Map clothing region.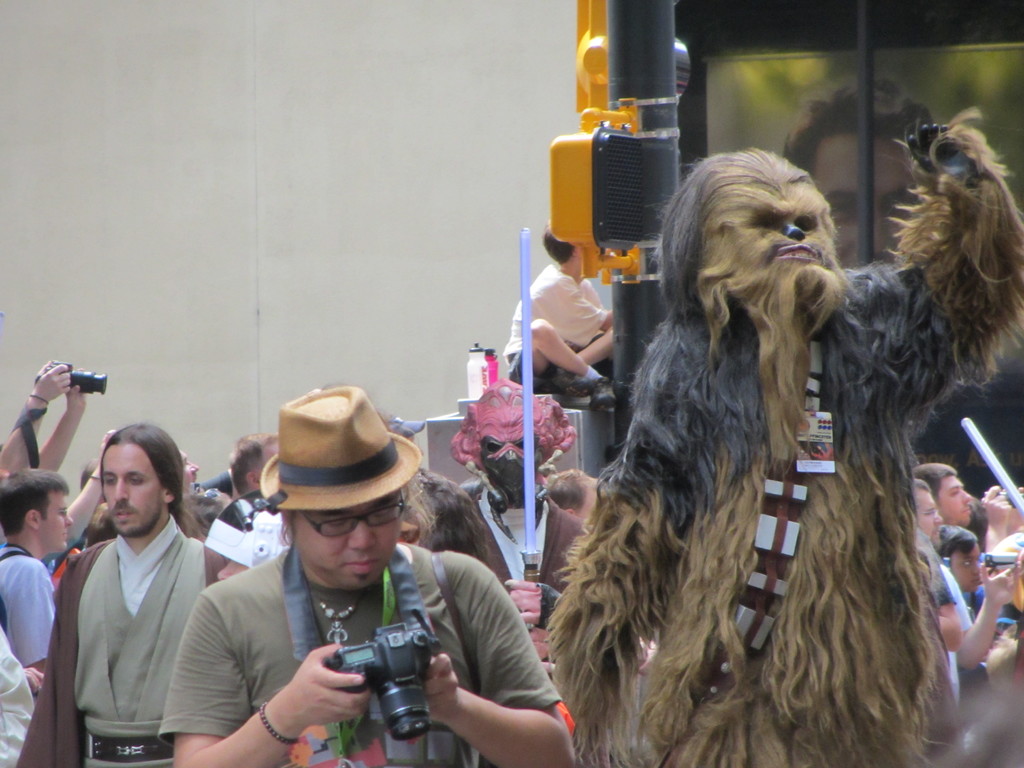
Mapped to box(0, 534, 75, 668).
